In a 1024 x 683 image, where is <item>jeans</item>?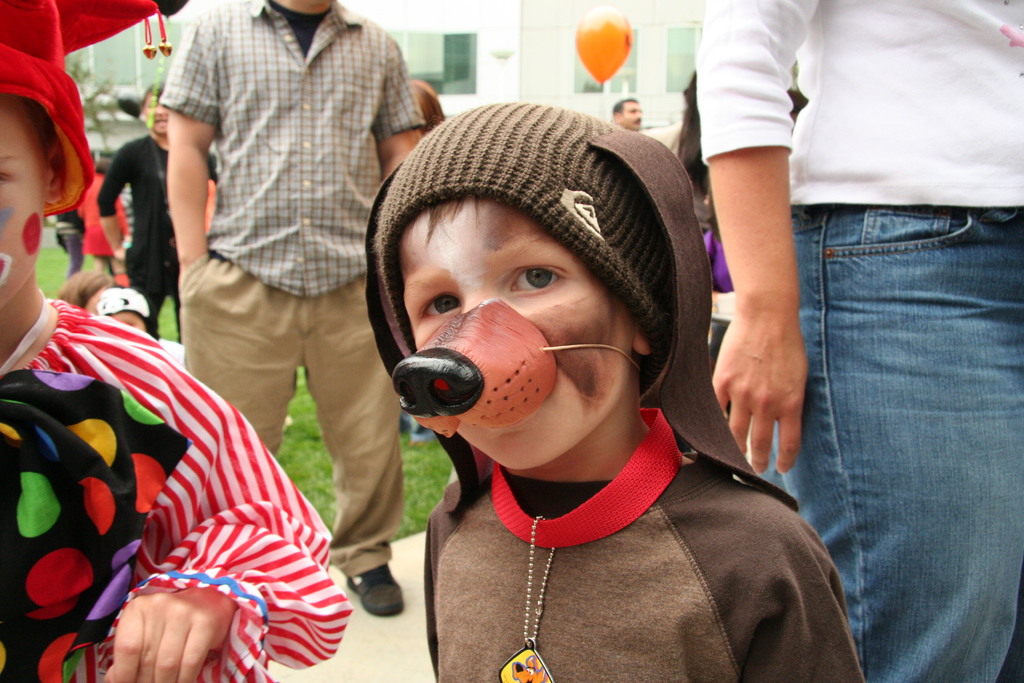
bbox=(774, 174, 1004, 671).
